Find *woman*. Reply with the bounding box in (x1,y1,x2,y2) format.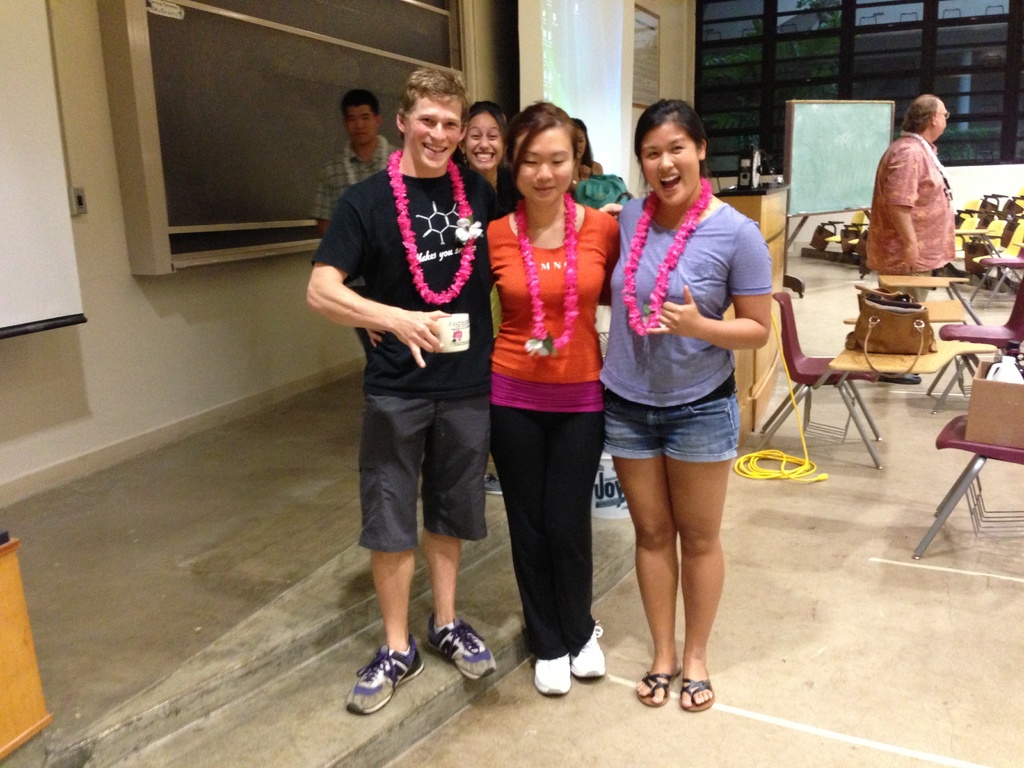
(564,114,607,185).
